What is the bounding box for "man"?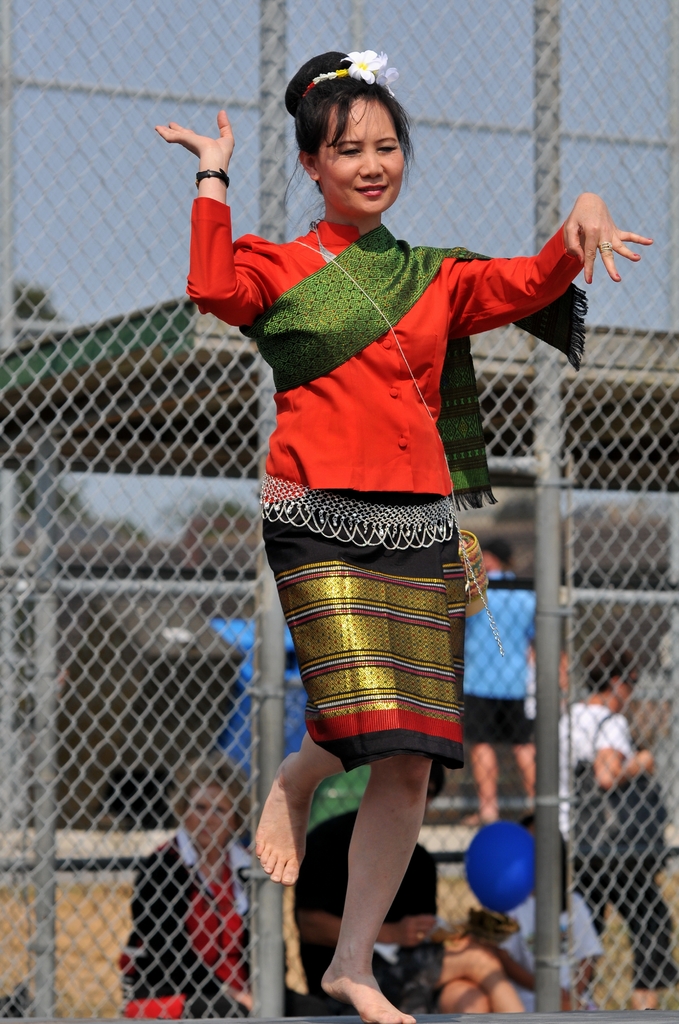
select_region(461, 540, 538, 826).
